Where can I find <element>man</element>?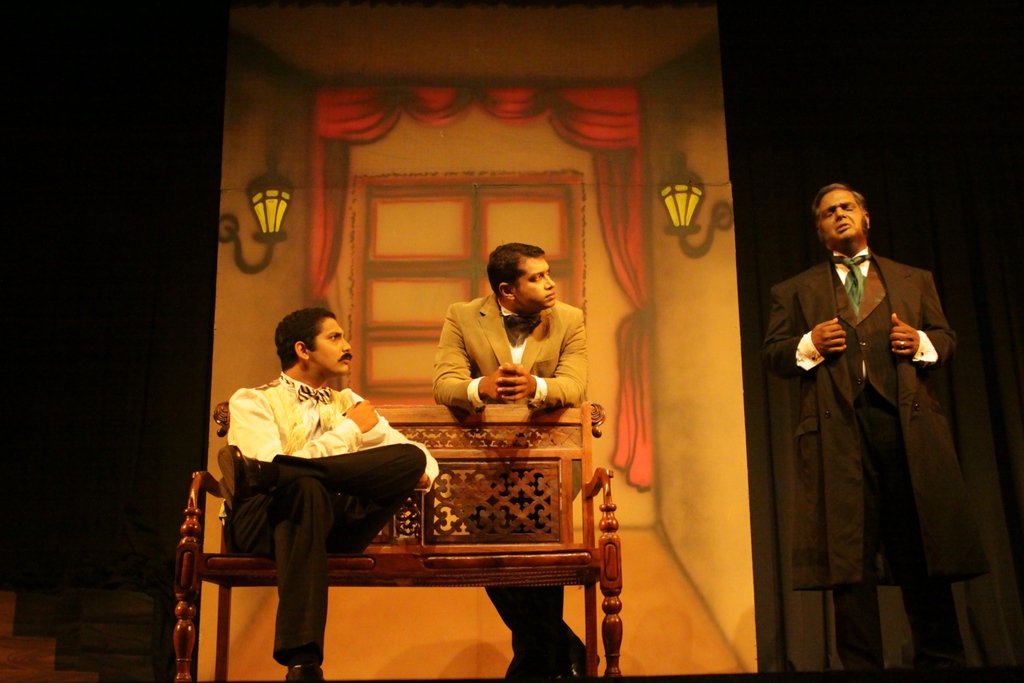
You can find it at {"left": 431, "top": 246, "right": 607, "bottom": 682}.
